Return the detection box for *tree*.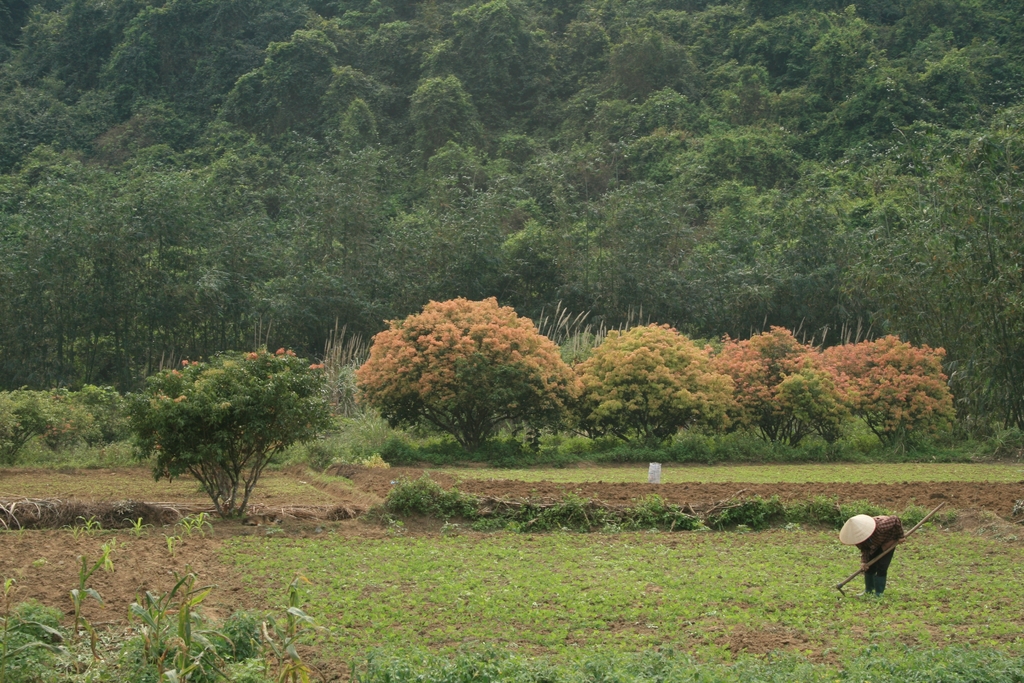
(left=75, top=385, right=132, bottom=466).
